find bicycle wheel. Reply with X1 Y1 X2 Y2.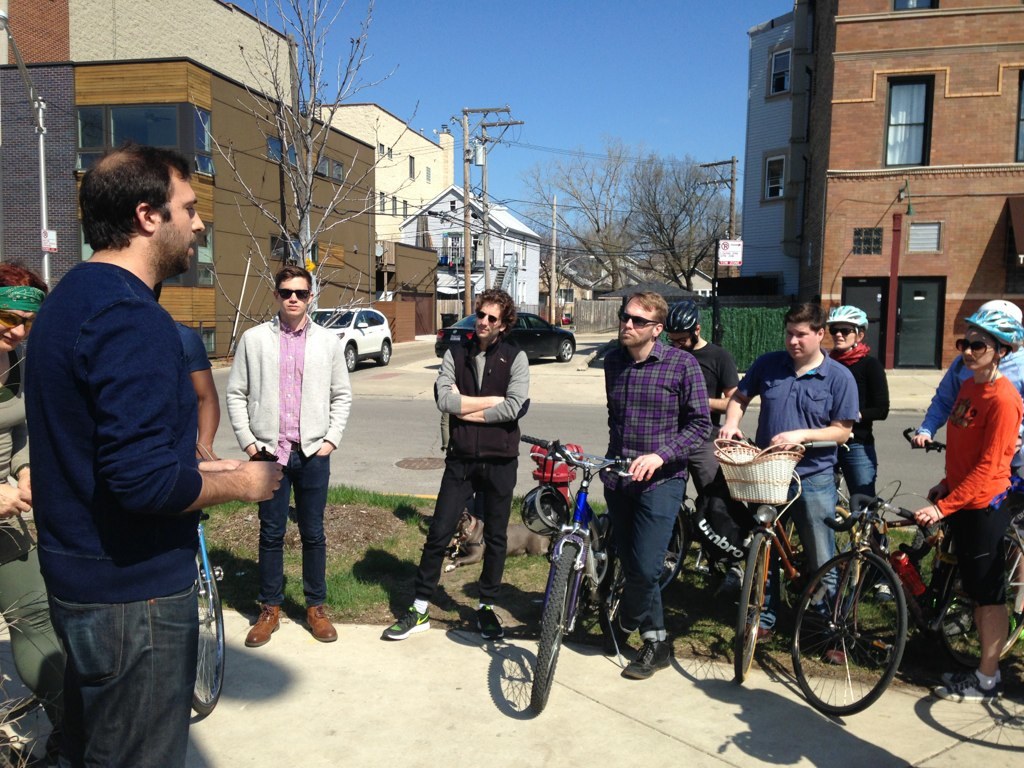
930 532 1023 669.
